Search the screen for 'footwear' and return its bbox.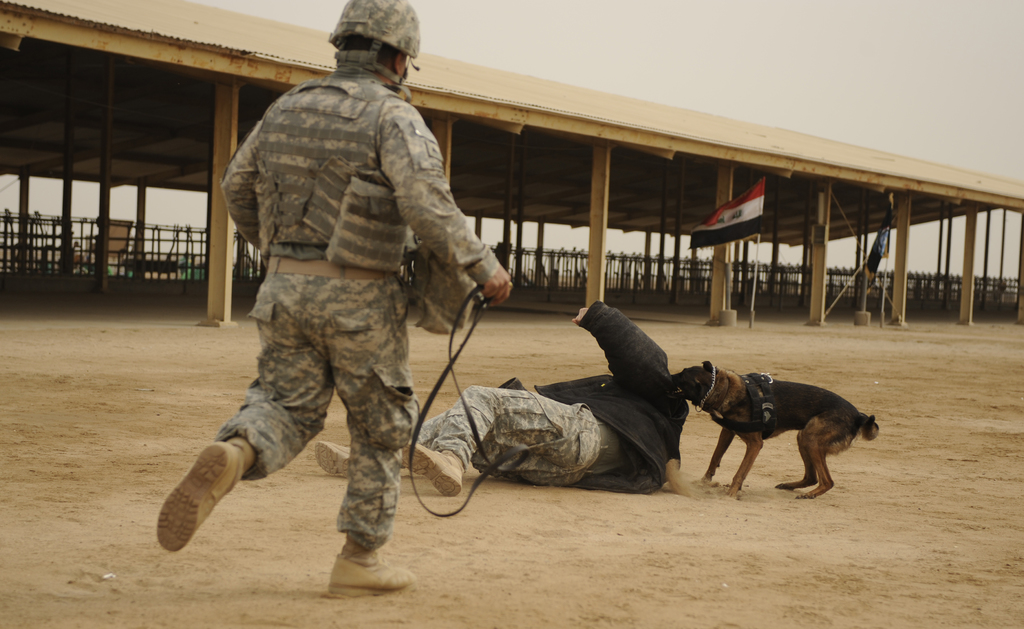
Found: 399/440/465/498.
